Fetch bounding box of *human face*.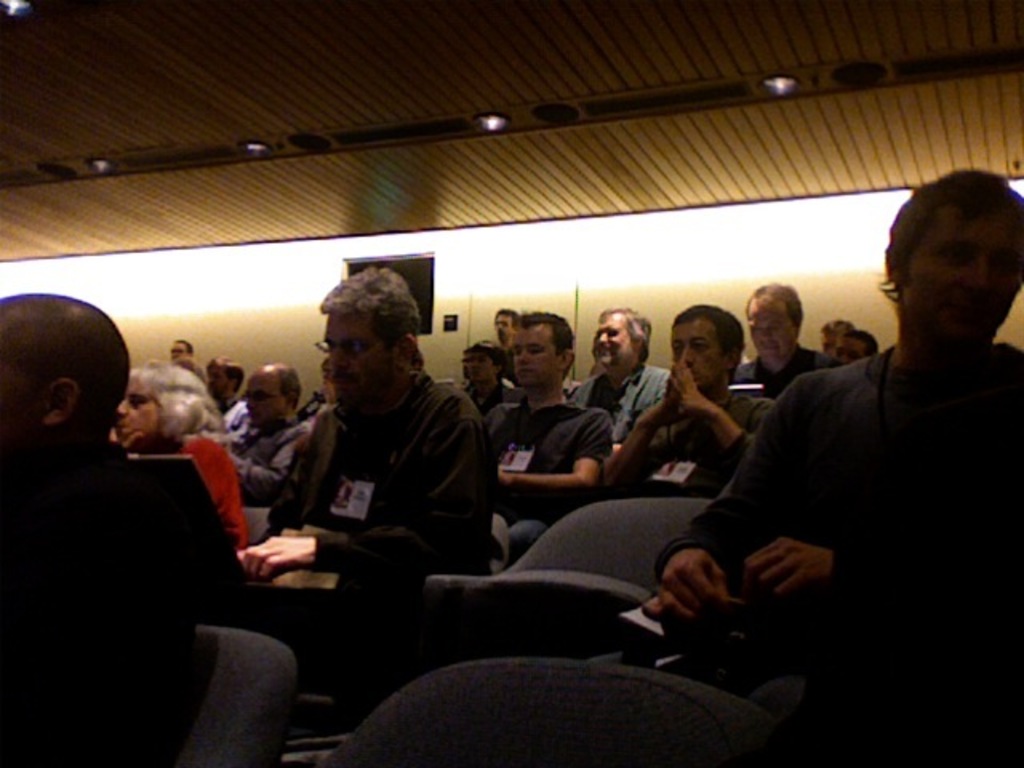
Bbox: x1=203 y1=365 x2=232 y2=400.
